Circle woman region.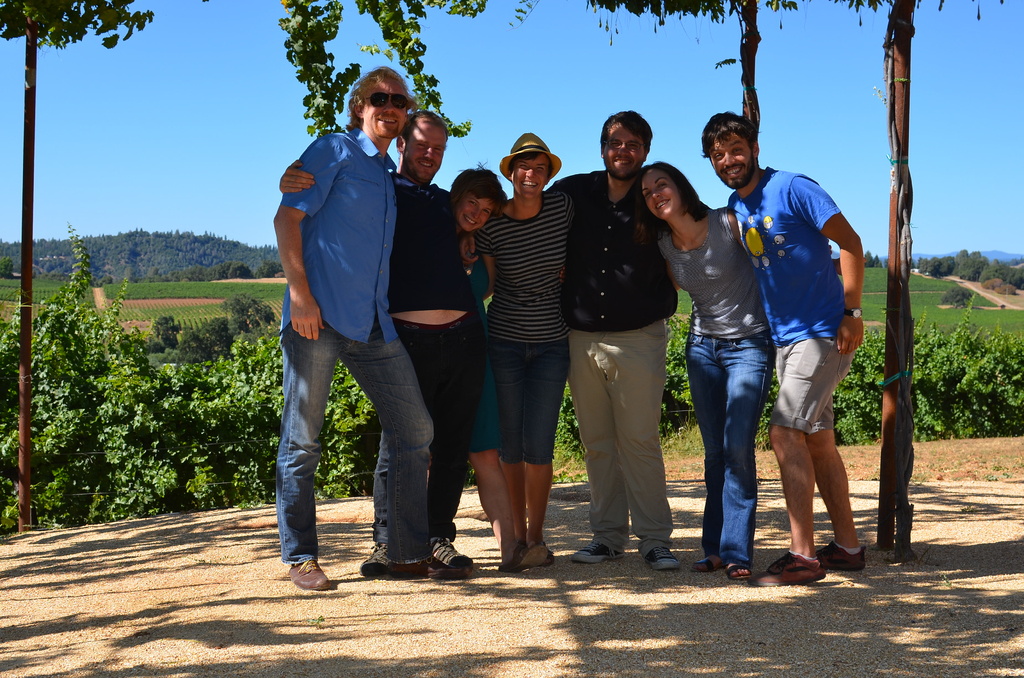
Region: select_region(449, 157, 567, 568).
